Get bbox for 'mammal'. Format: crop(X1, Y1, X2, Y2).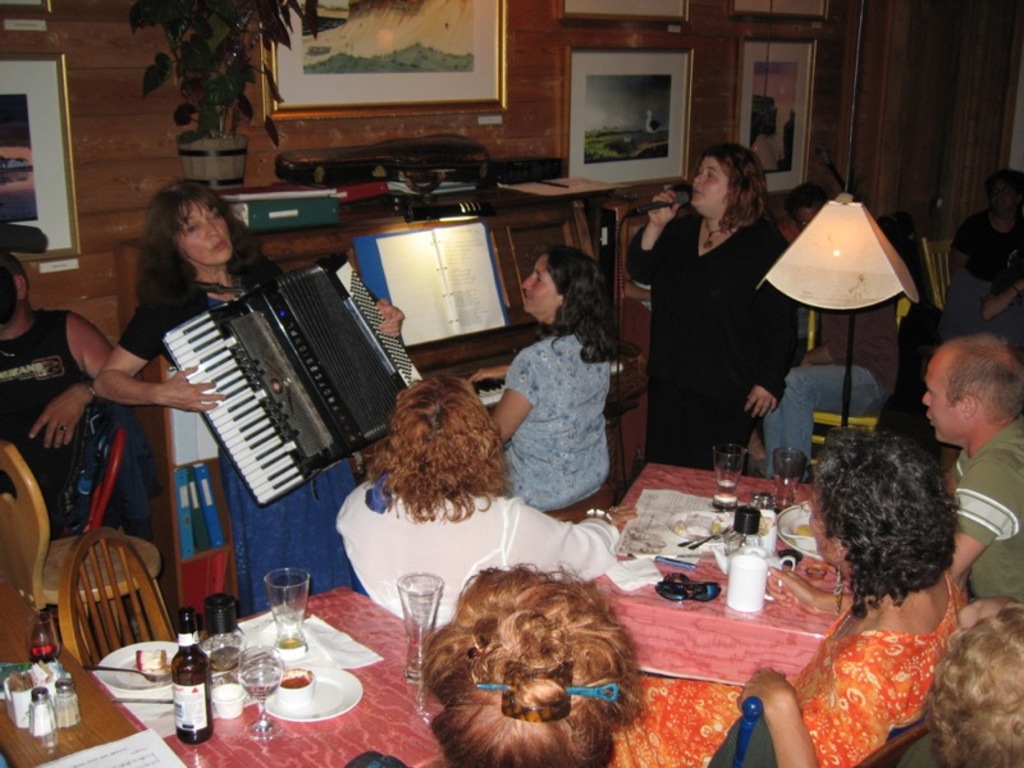
crop(922, 325, 1023, 616).
